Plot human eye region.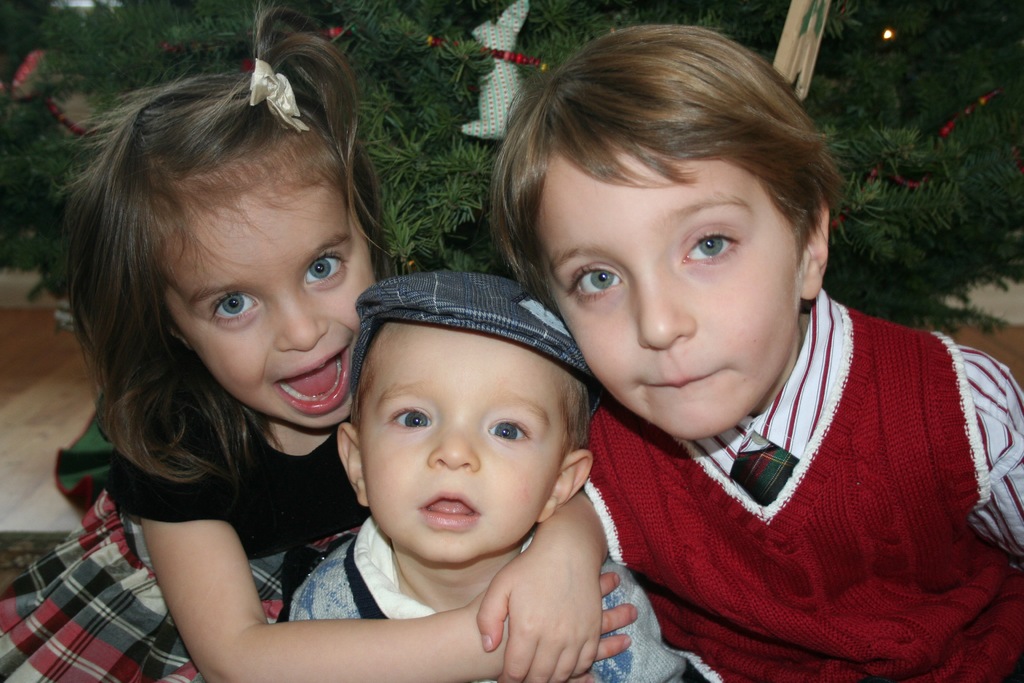
Plotted at [306,252,348,284].
